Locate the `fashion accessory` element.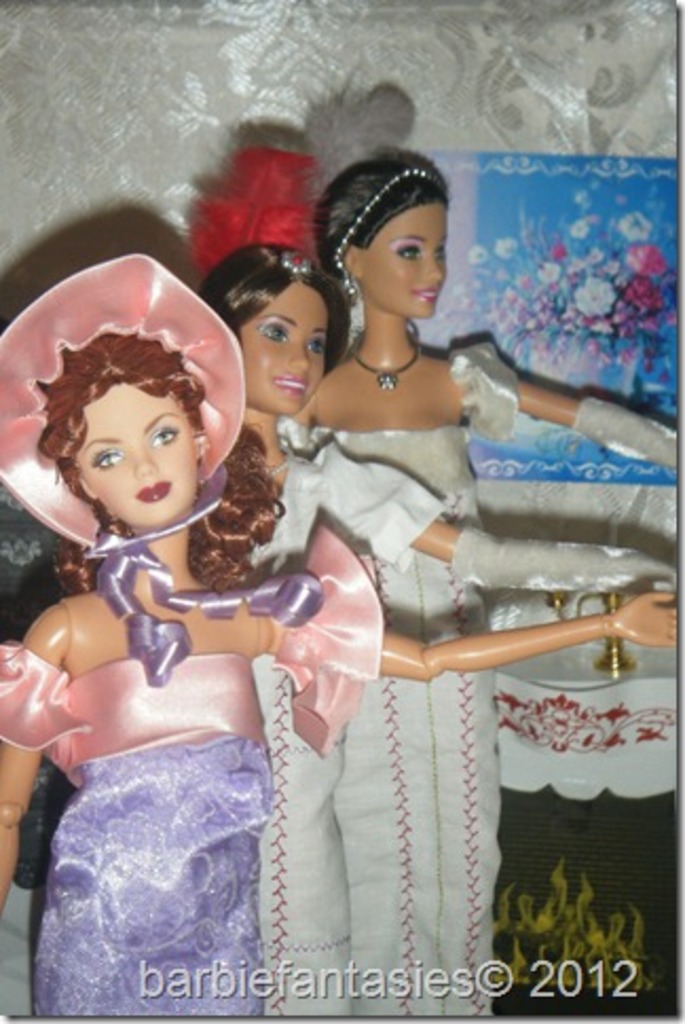
Element bbox: x1=0, y1=252, x2=252, y2=550.
